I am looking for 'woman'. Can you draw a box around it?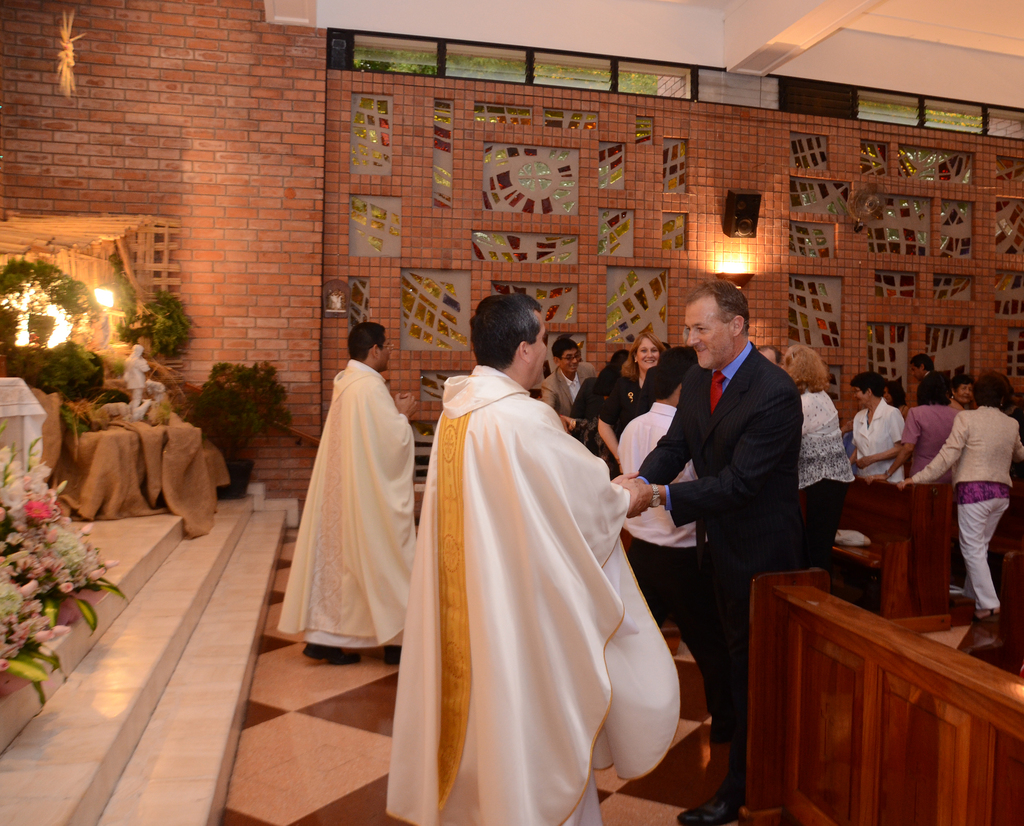
Sure, the bounding box is [x1=885, y1=370, x2=1023, y2=614].
